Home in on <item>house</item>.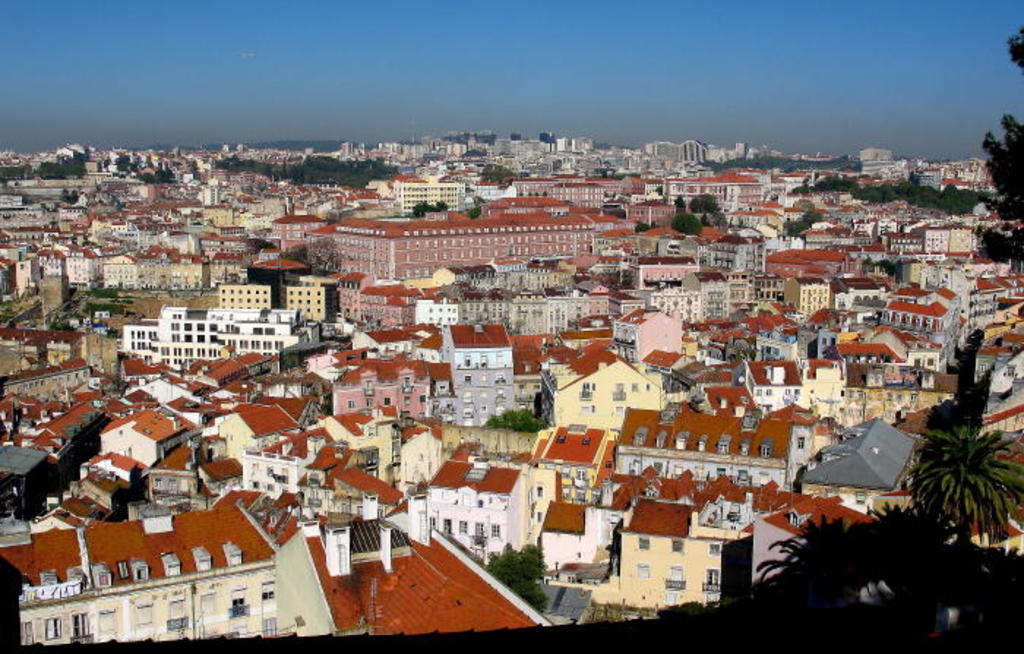
Homed in at x1=304, y1=211, x2=632, y2=277.
